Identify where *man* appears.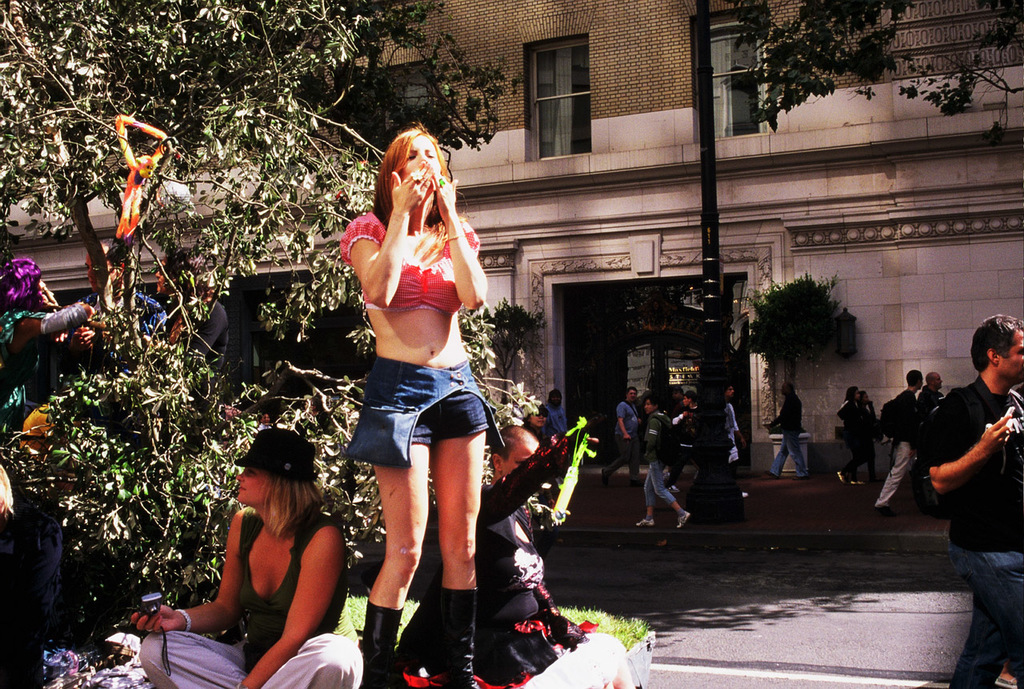
Appears at 633,391,698,528.
